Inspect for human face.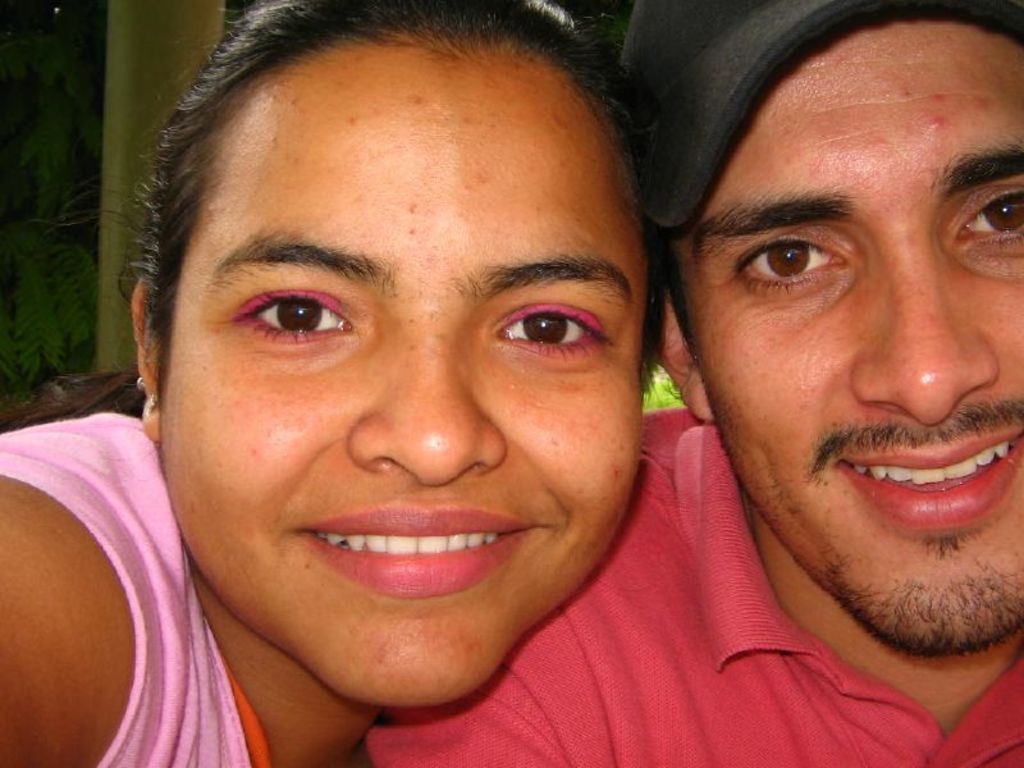
Inspection: [689, 17, 1023, 658].
